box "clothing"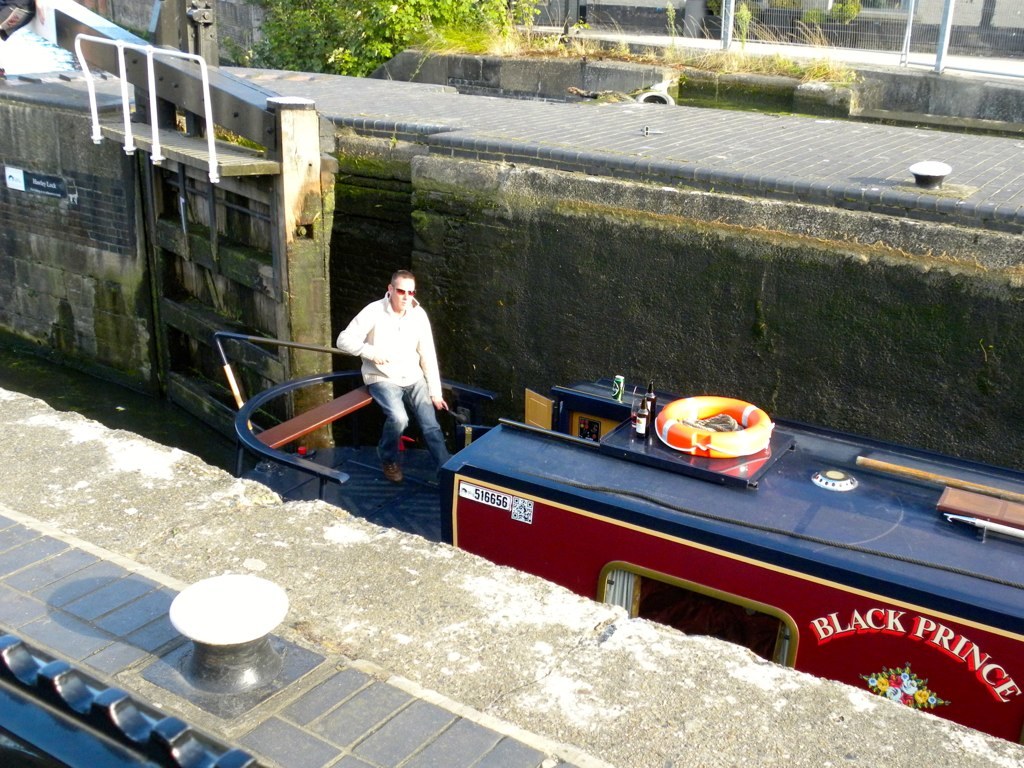
368/384/449/467
